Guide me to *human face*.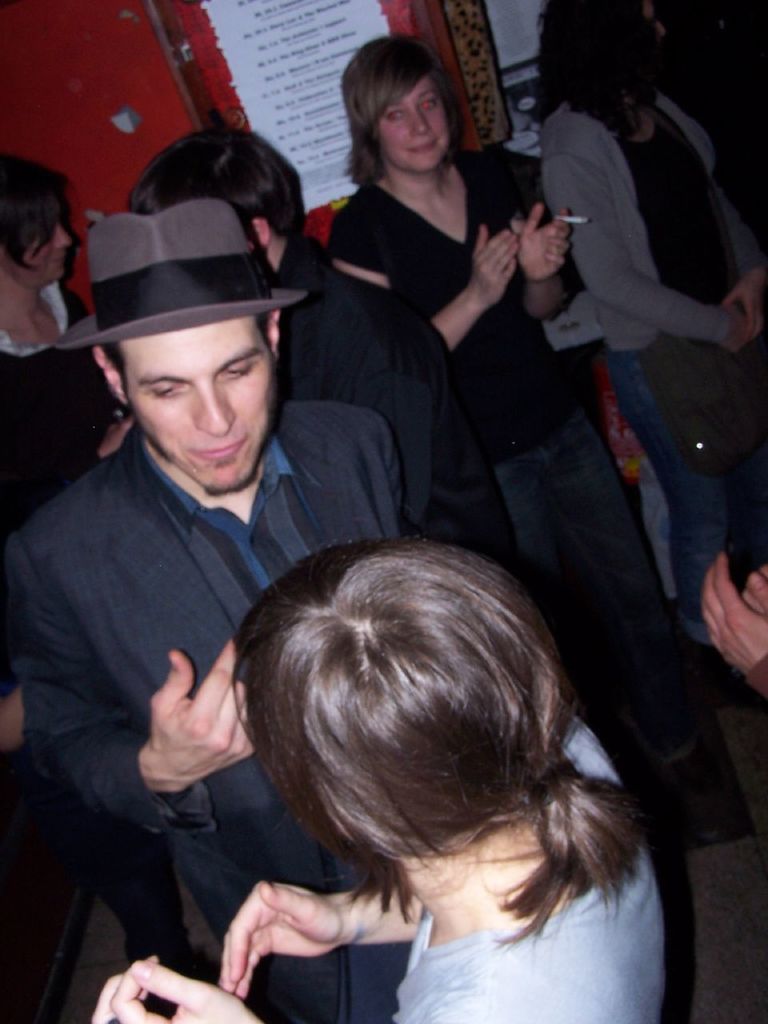
Guidance: (x1=108, y1=302, x2=269, y2=489).
